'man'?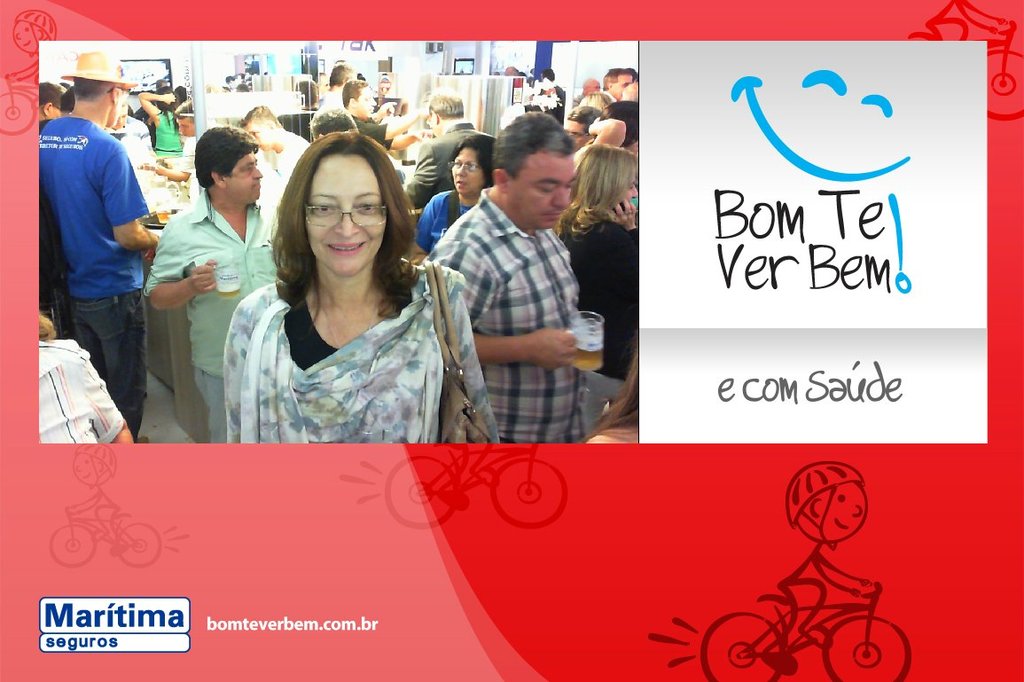
pyautogui.locateOnScreen(24, 83, 70, 325)
